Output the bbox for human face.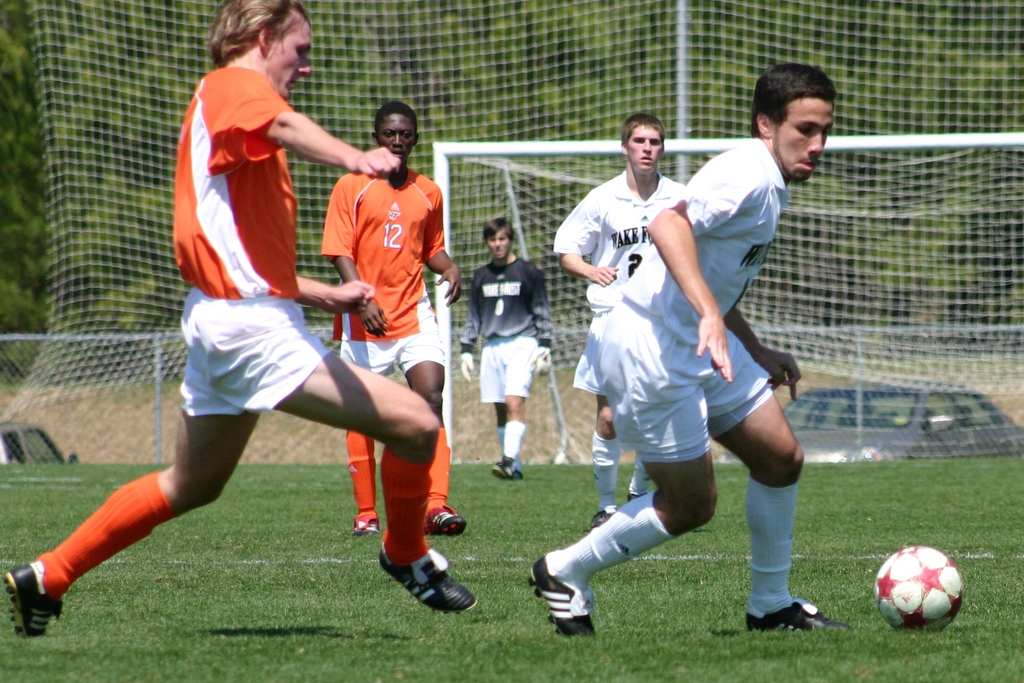
374, 112, 416, 160.
